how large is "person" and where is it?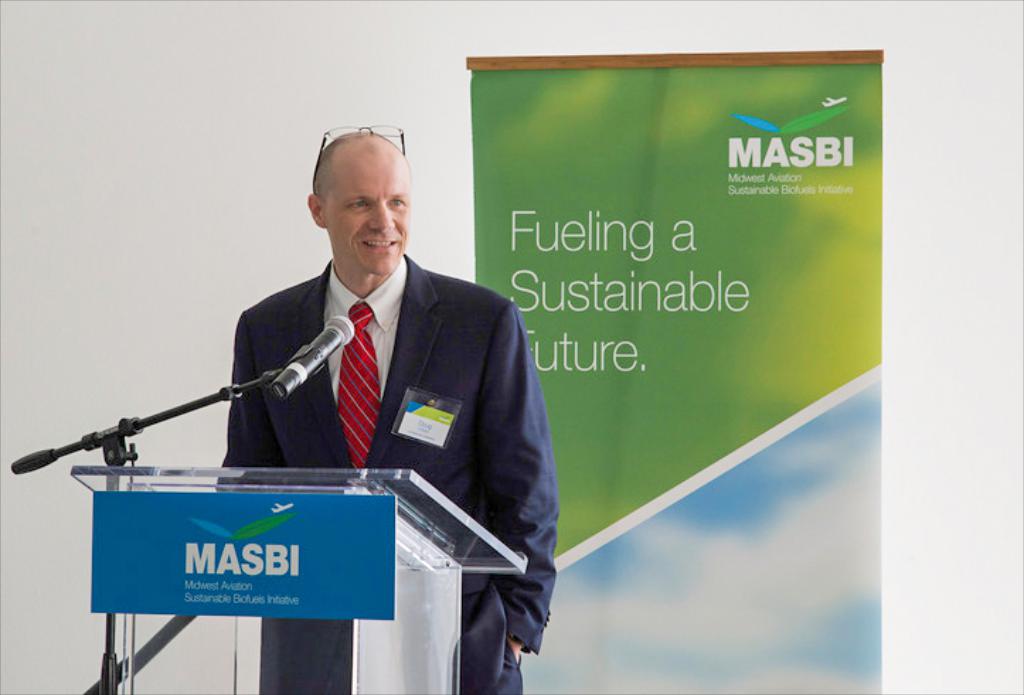
Bounding box: <region>208, 127, 558, 694</region>.
